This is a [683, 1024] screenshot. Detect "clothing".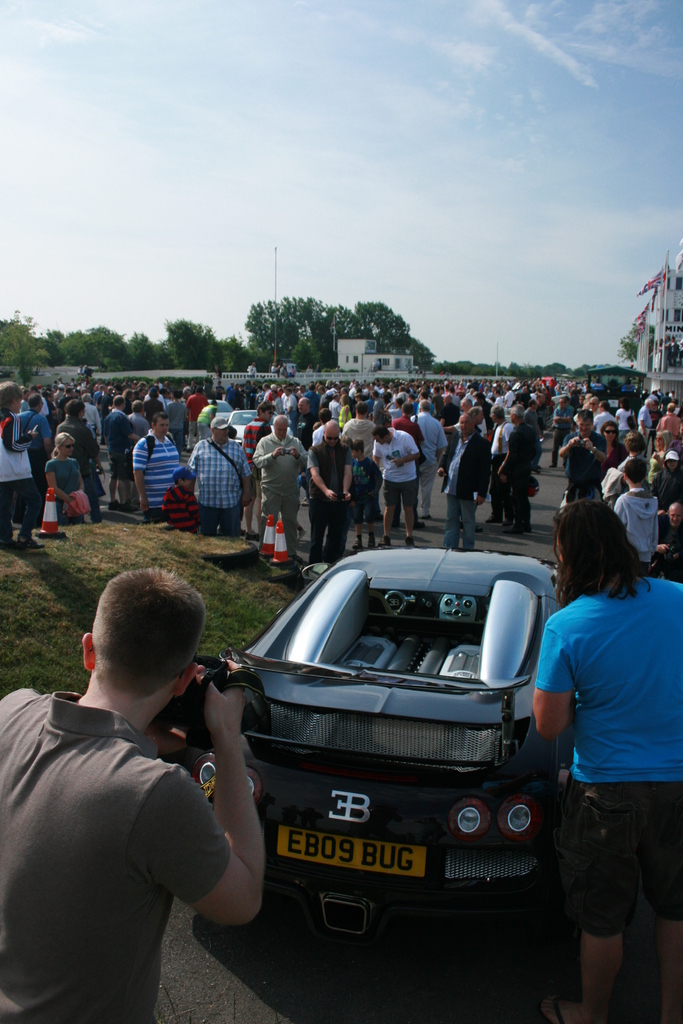
0/405/42/535.
